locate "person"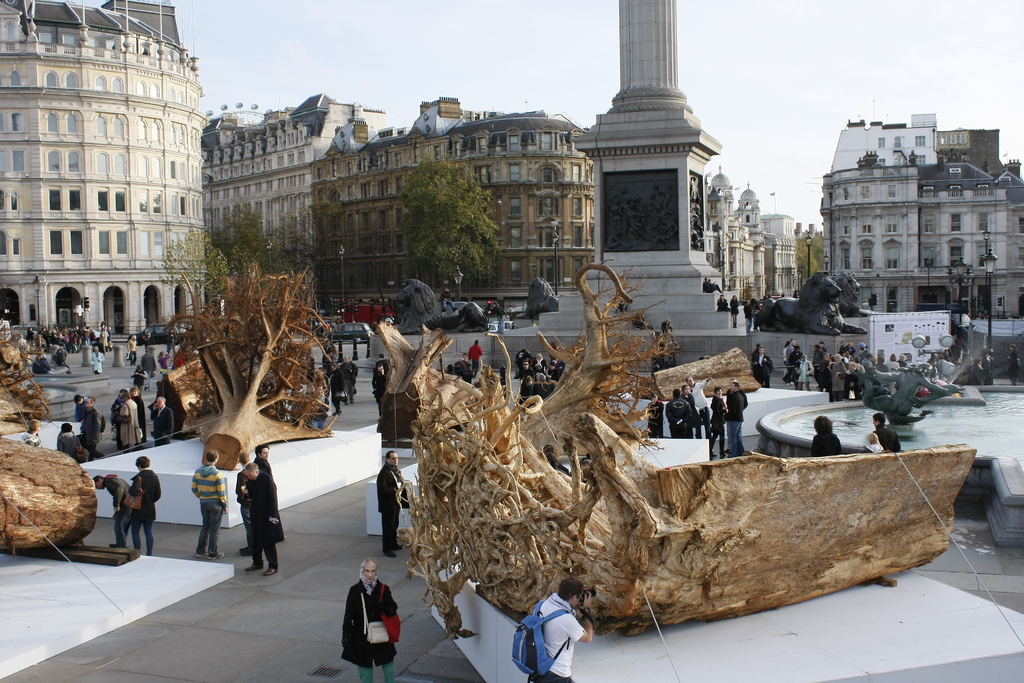
[left=703, top=274, right=719, bottom=293]
